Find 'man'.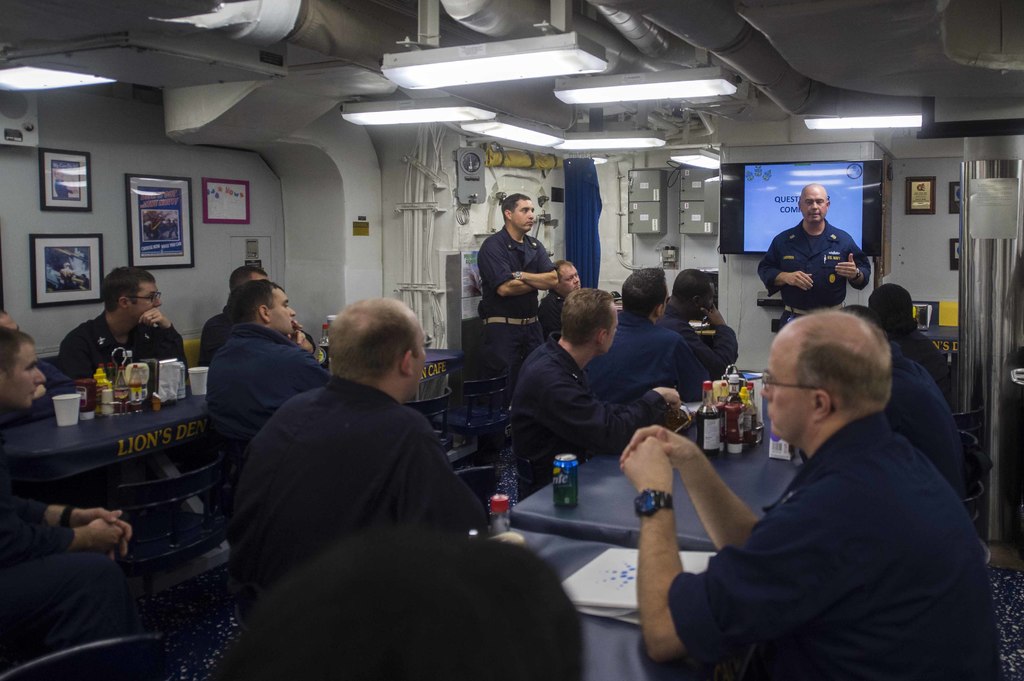
rect(581, 260, 707, 402).
